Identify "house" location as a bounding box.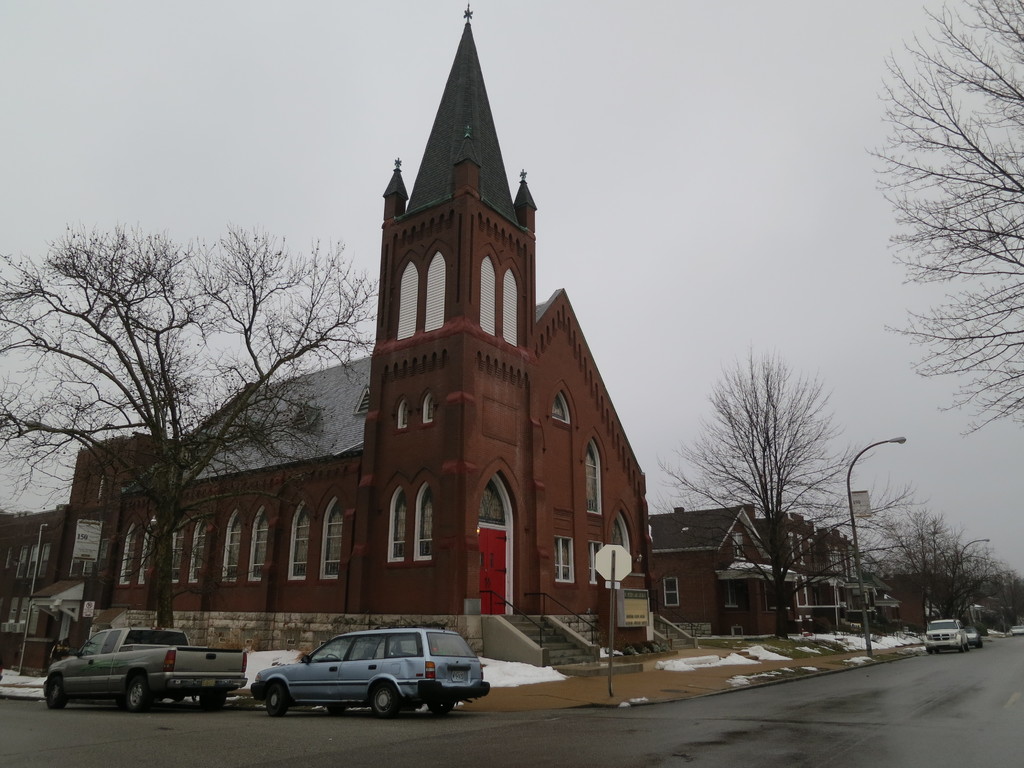
(0, 447, 159, 669).
